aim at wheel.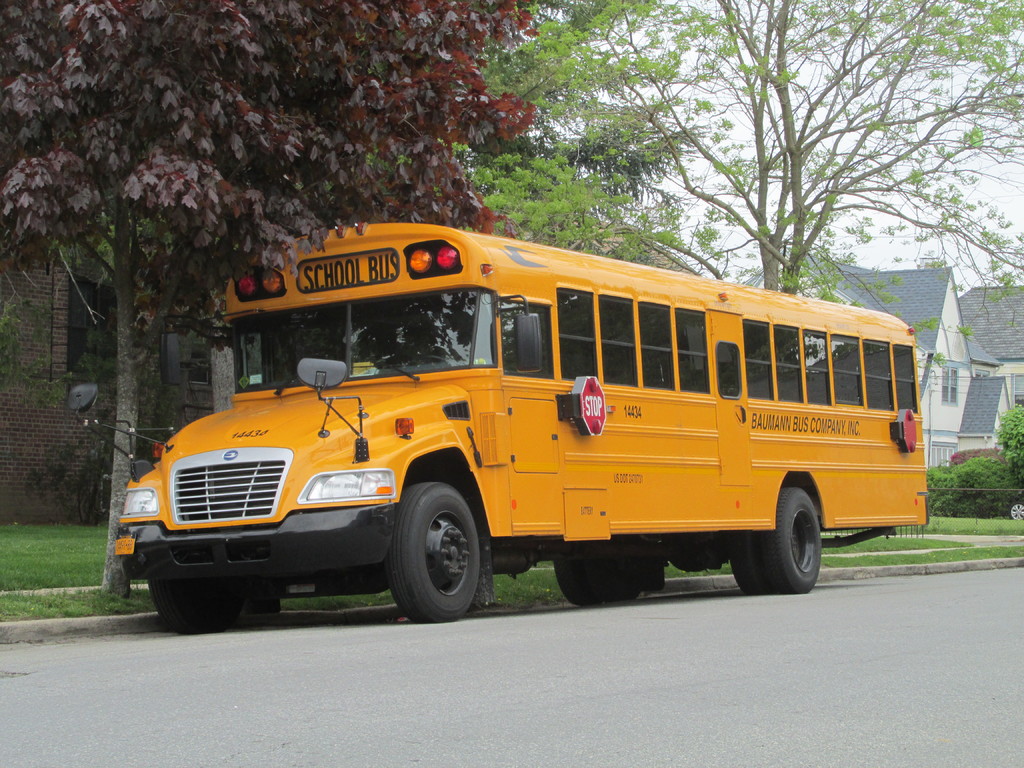
Aimed at 763 490 820 595.
